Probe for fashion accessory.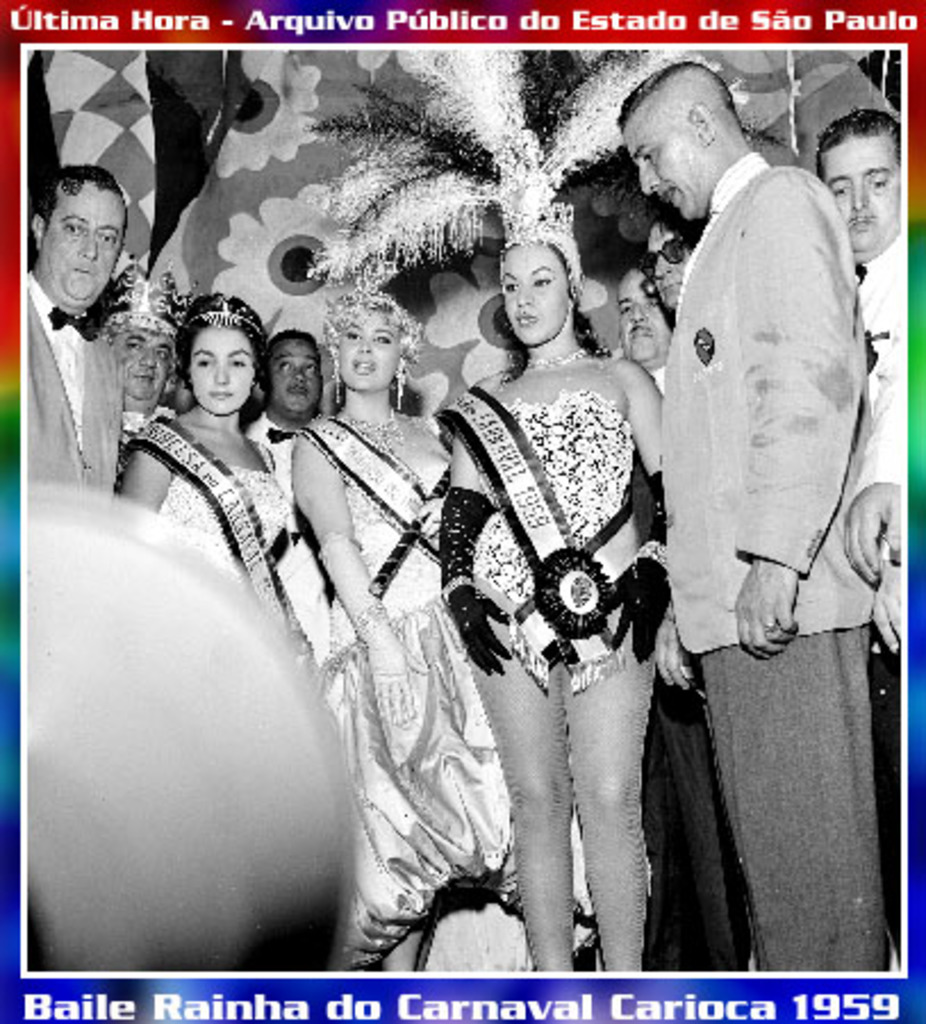
Probe result: {"left": 437, "top": 482, "right": 514, "bottom": 678}.
